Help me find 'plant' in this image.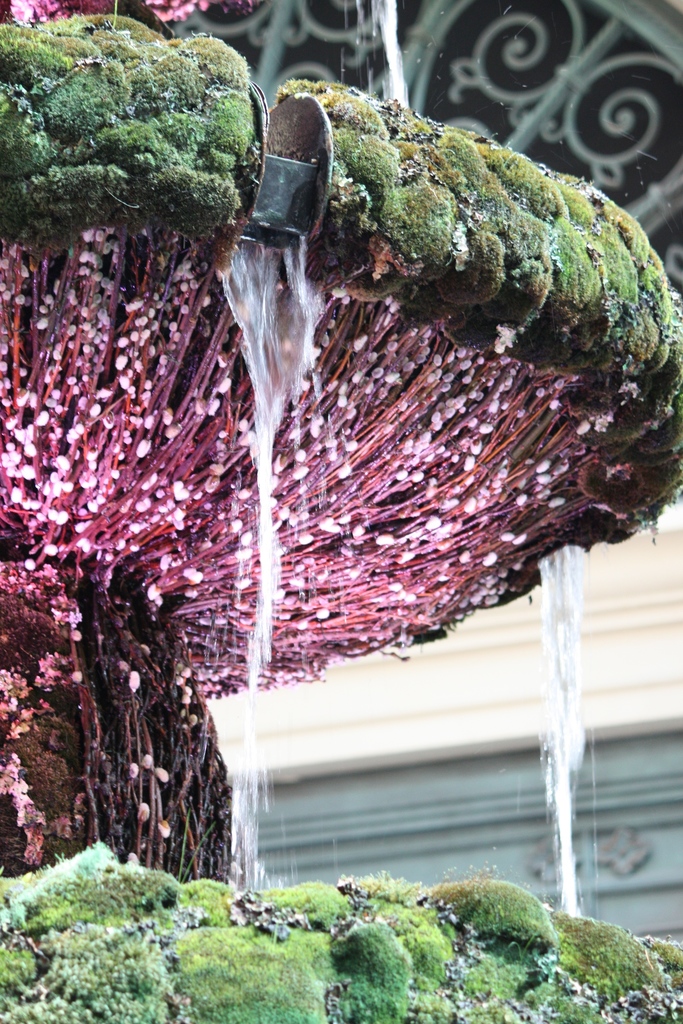
Found it: [436,867,570,941].
